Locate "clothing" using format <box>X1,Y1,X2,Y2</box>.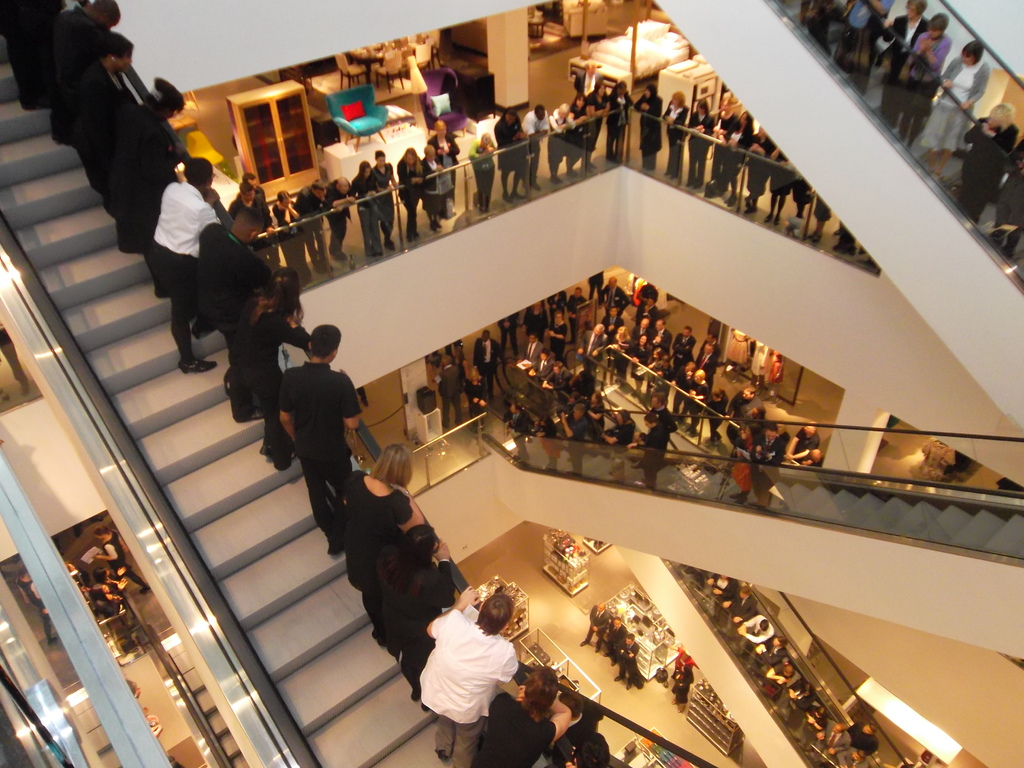
<box>686,117,721,158</box>.
